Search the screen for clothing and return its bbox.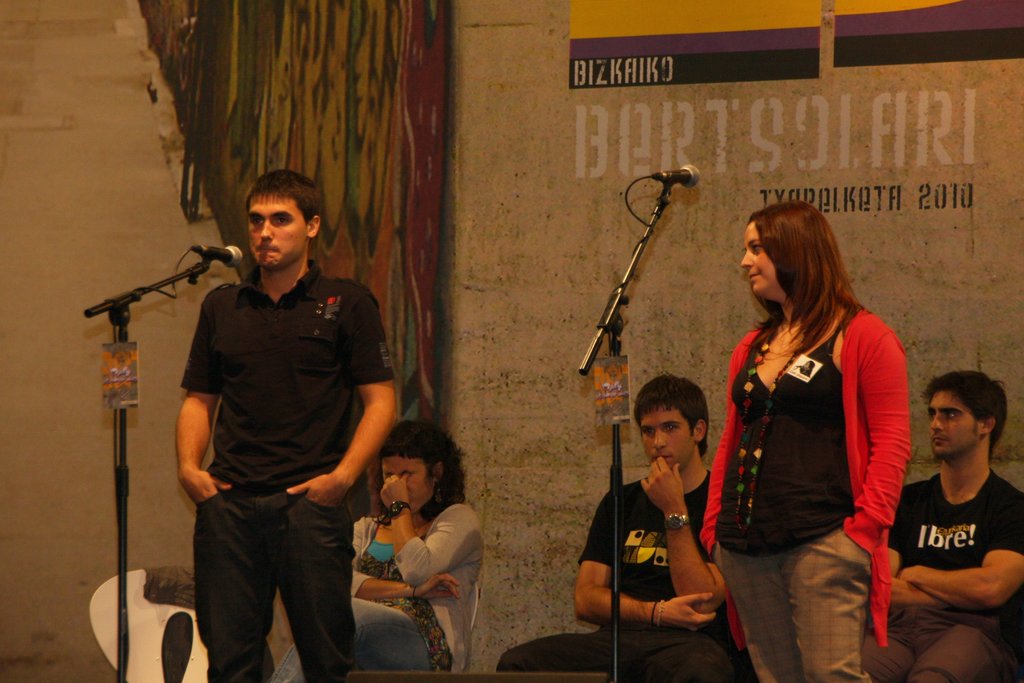
Found: bbox(179, 256, 380, 682).
